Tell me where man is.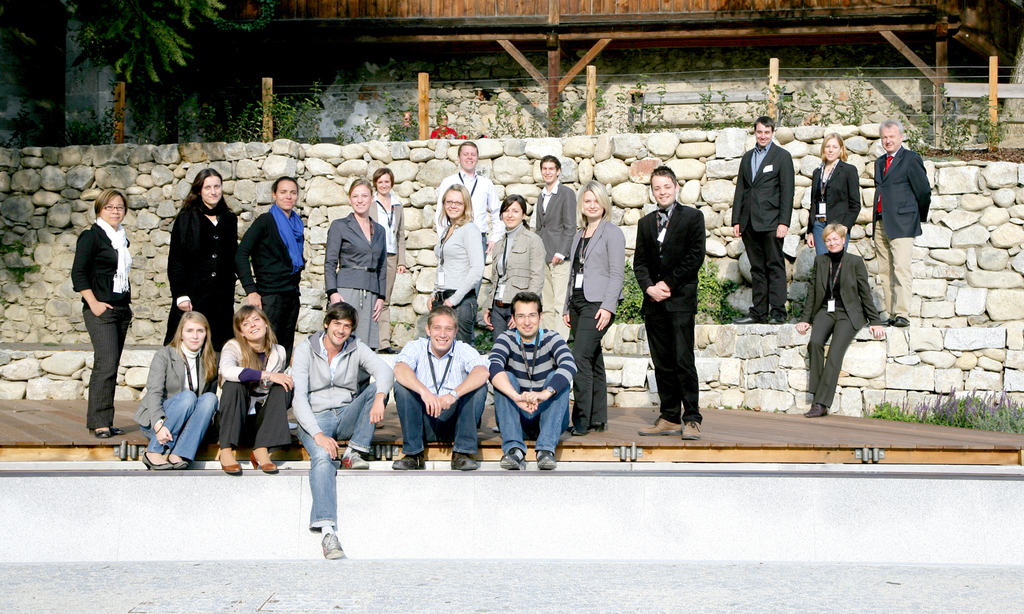
man is at region(730, 116, 796, 326).
